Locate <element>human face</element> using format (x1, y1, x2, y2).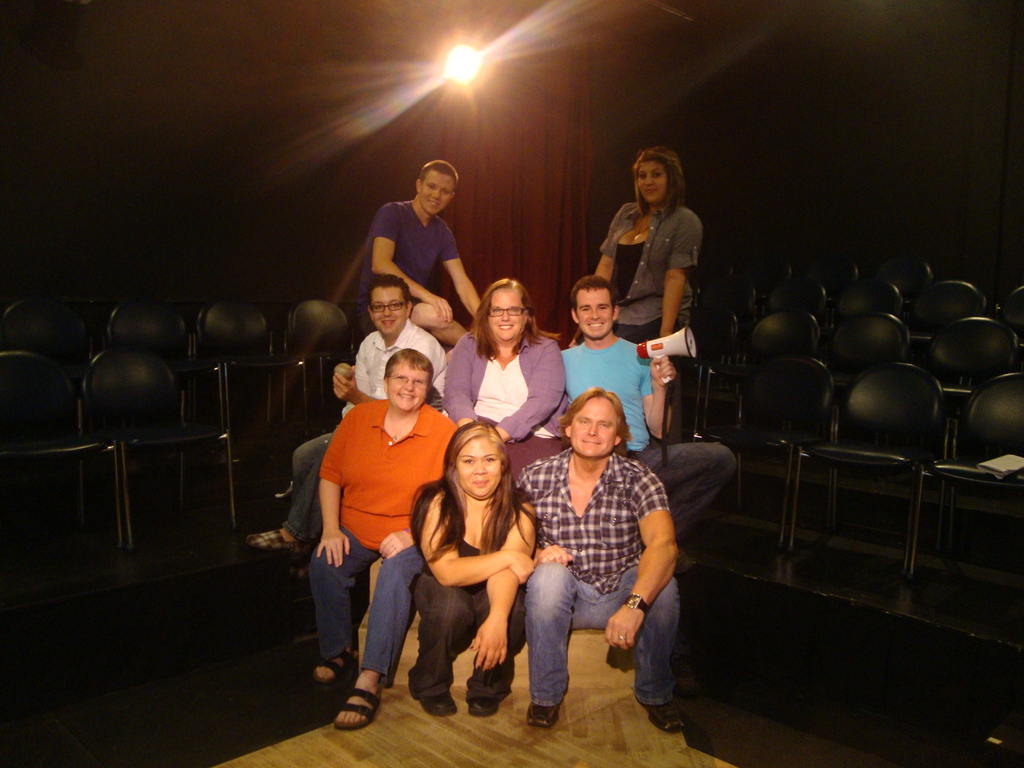
(640, 158, 678, 200).
